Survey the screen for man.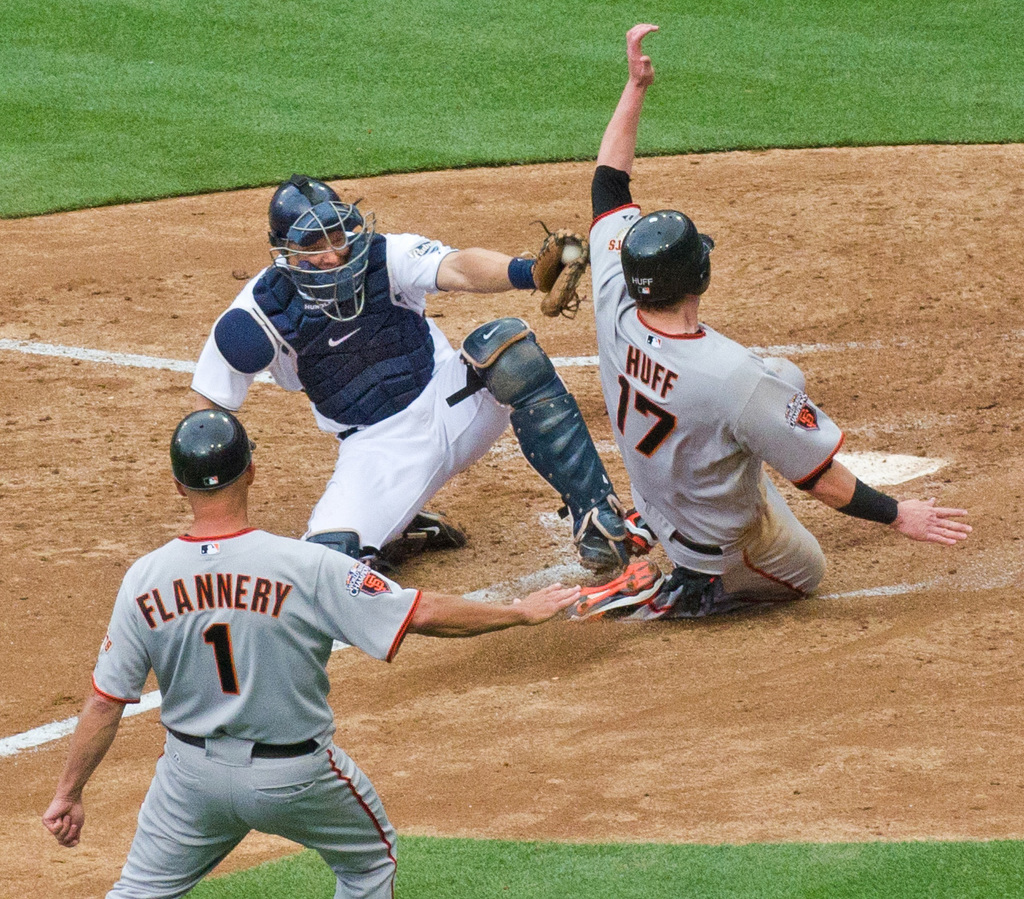
Survey found: 43 404 583 898.
